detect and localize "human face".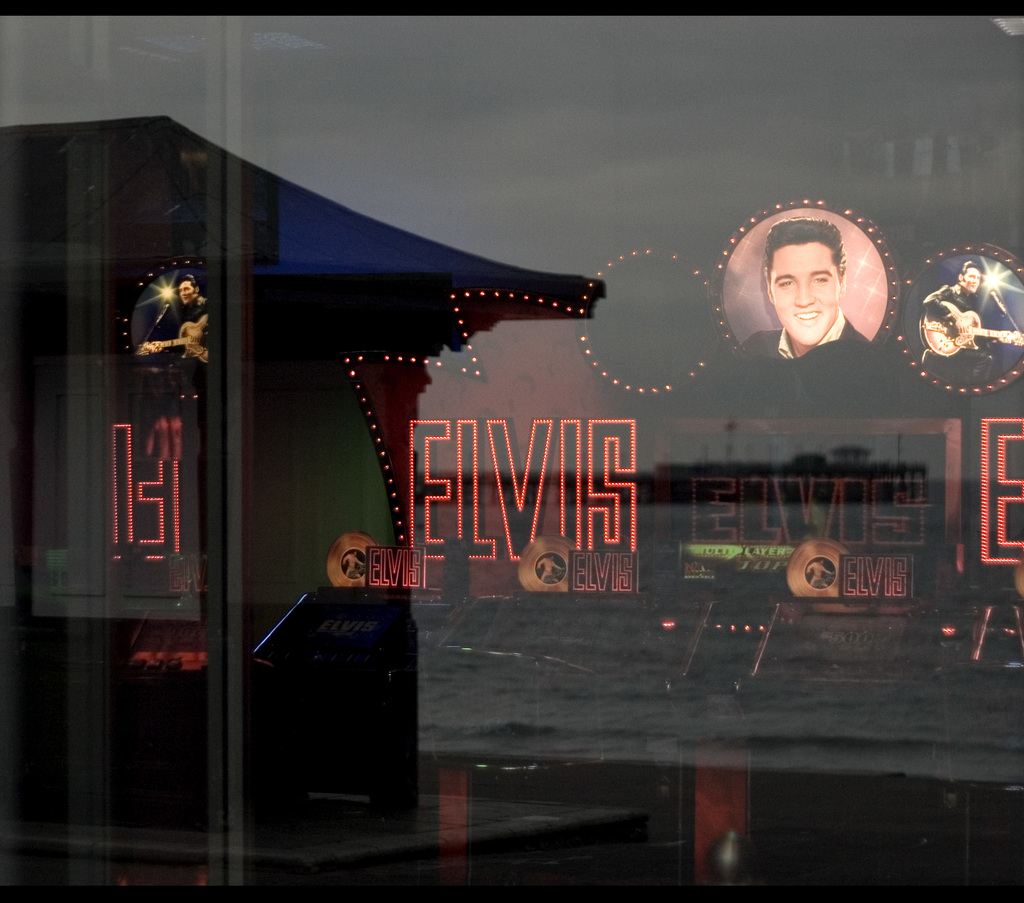
Localized at bbox(962, 269, 982, 294).
